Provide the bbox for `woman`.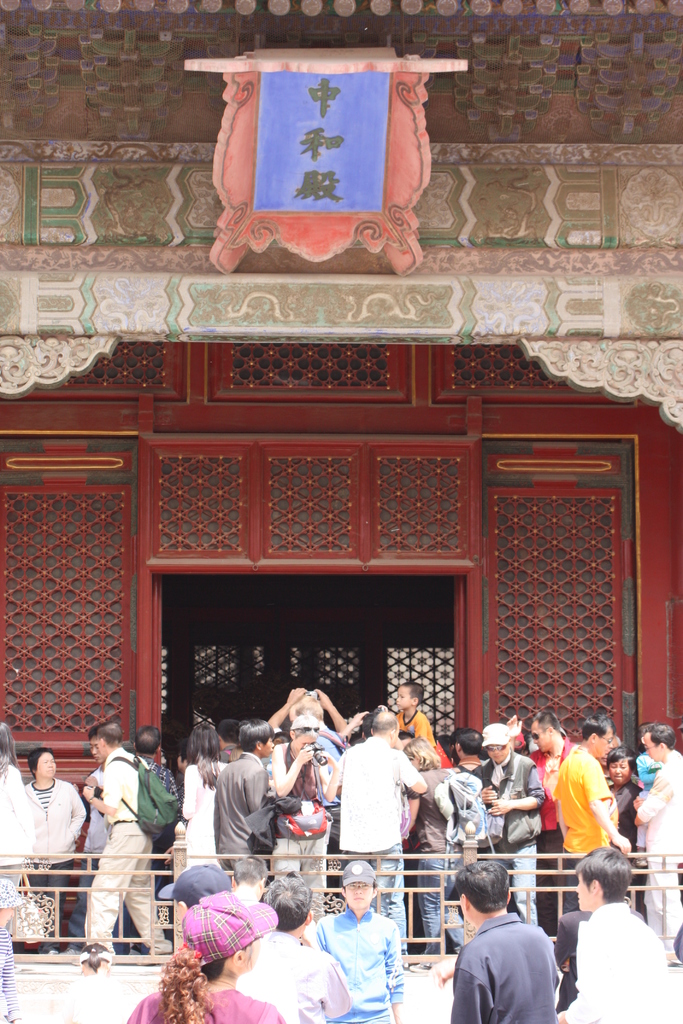
x1=123, y1=890, x2=281, y2=1023.
